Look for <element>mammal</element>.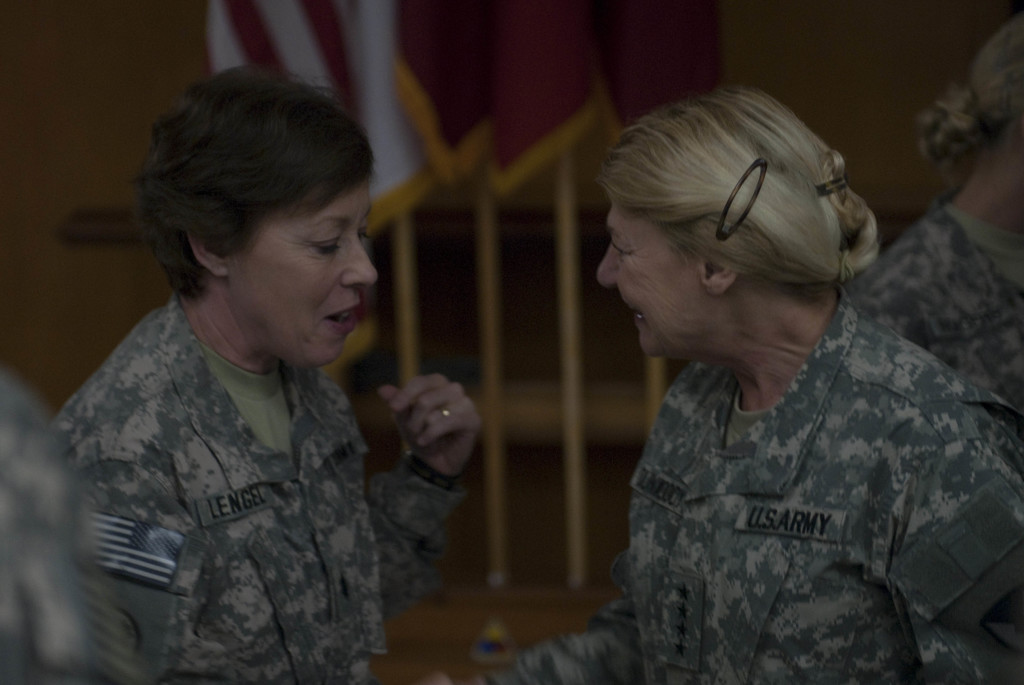
Found: <box>0,361,111,683</box>.
